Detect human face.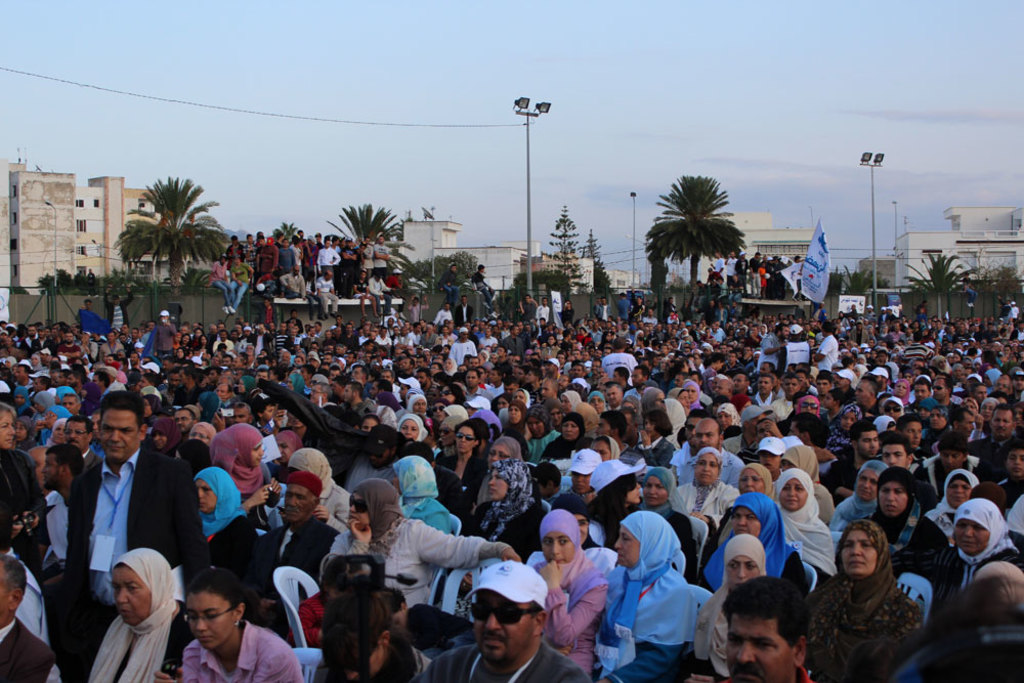
Detected at rect(342, 384, 357, 404).
